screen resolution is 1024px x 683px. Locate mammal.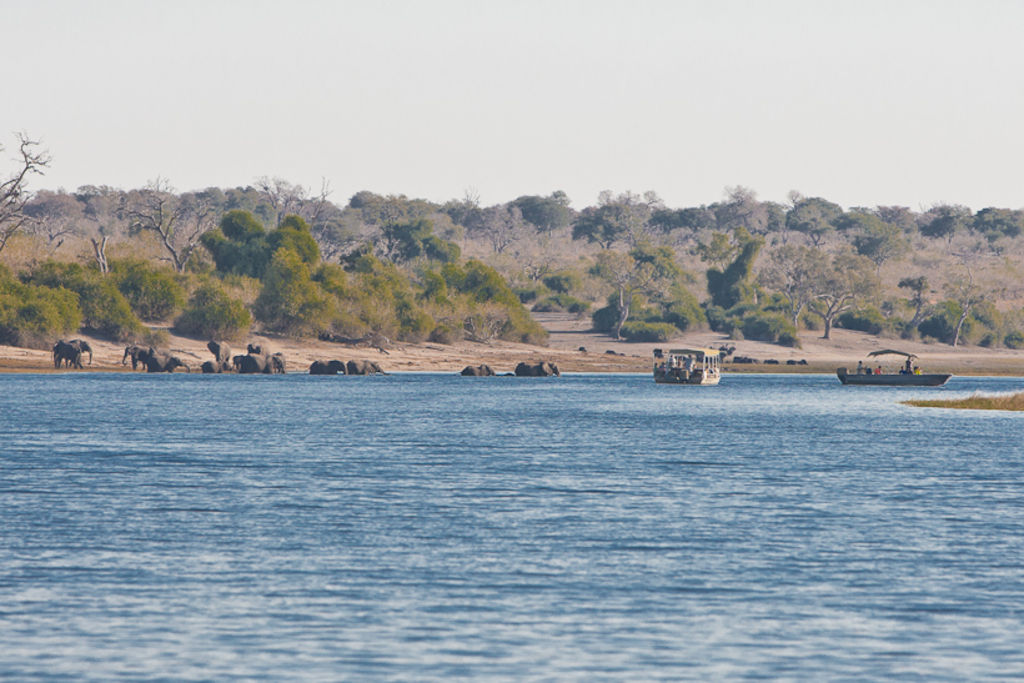
268/352/285/375.
